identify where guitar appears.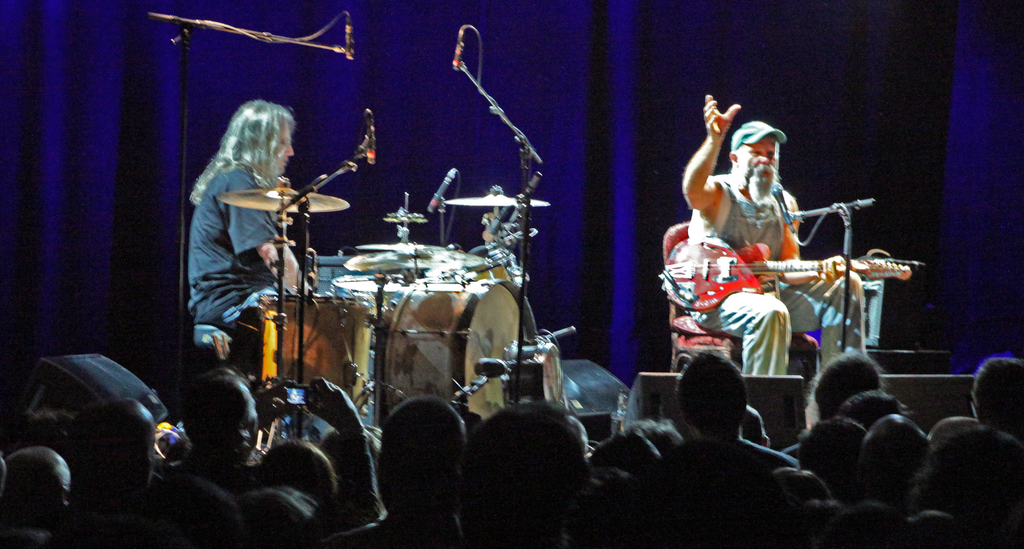
Appears at (673,234,928,329).
